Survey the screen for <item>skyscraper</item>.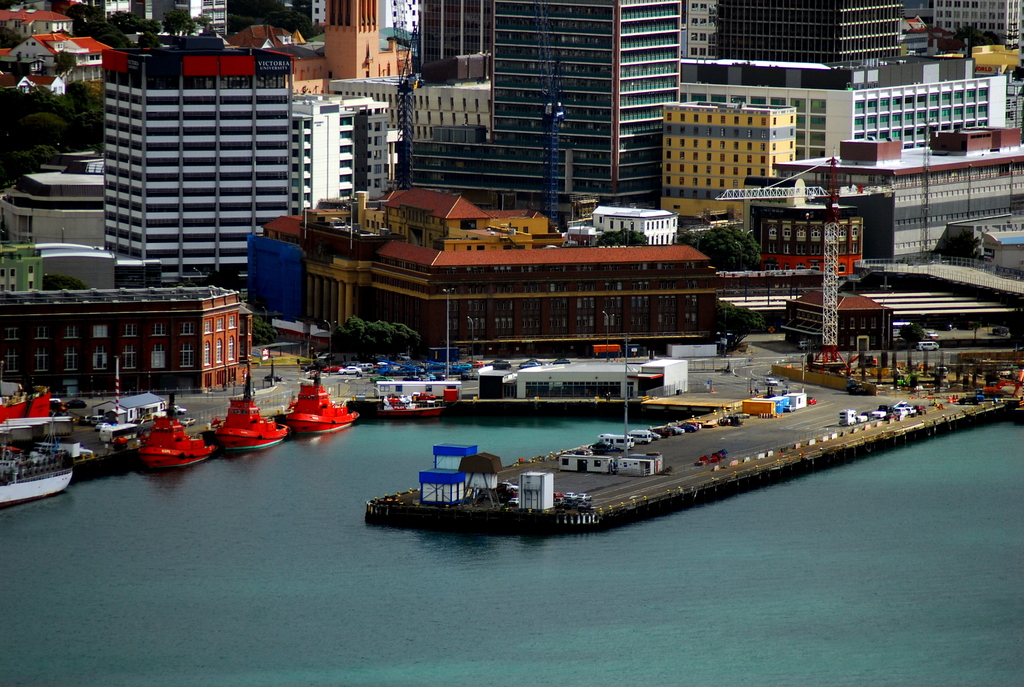
Survey found: left=397, top=0, right=690, bottom=205.
